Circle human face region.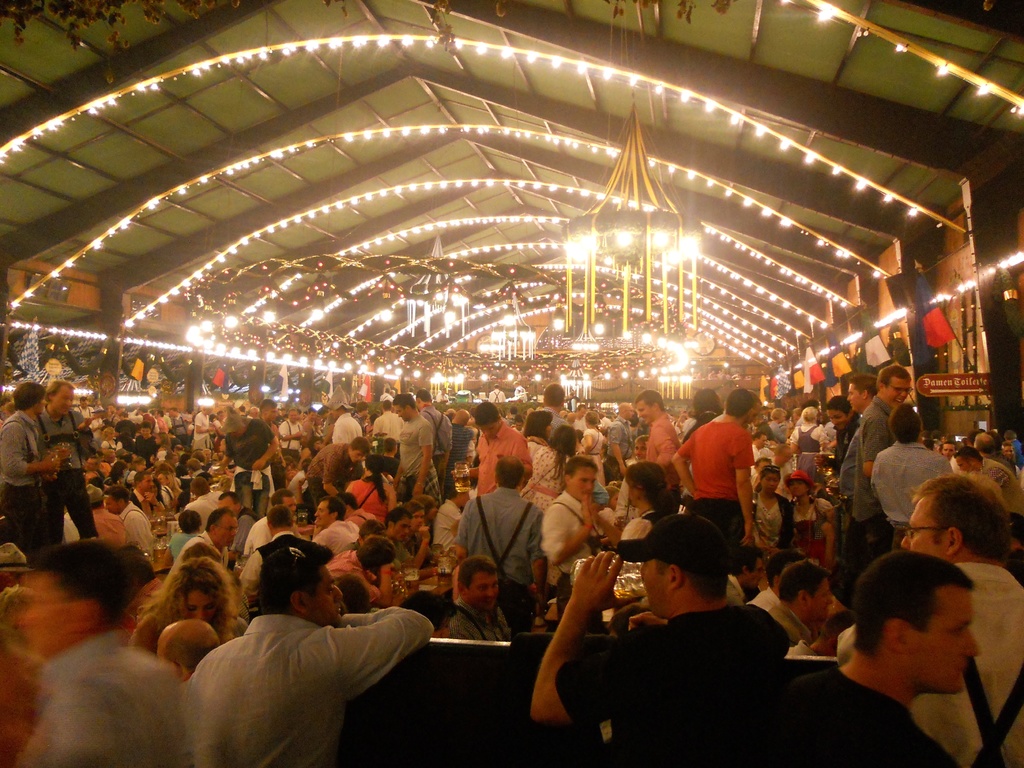
Region: [left=331, top=410, right=337, bottom=419].
